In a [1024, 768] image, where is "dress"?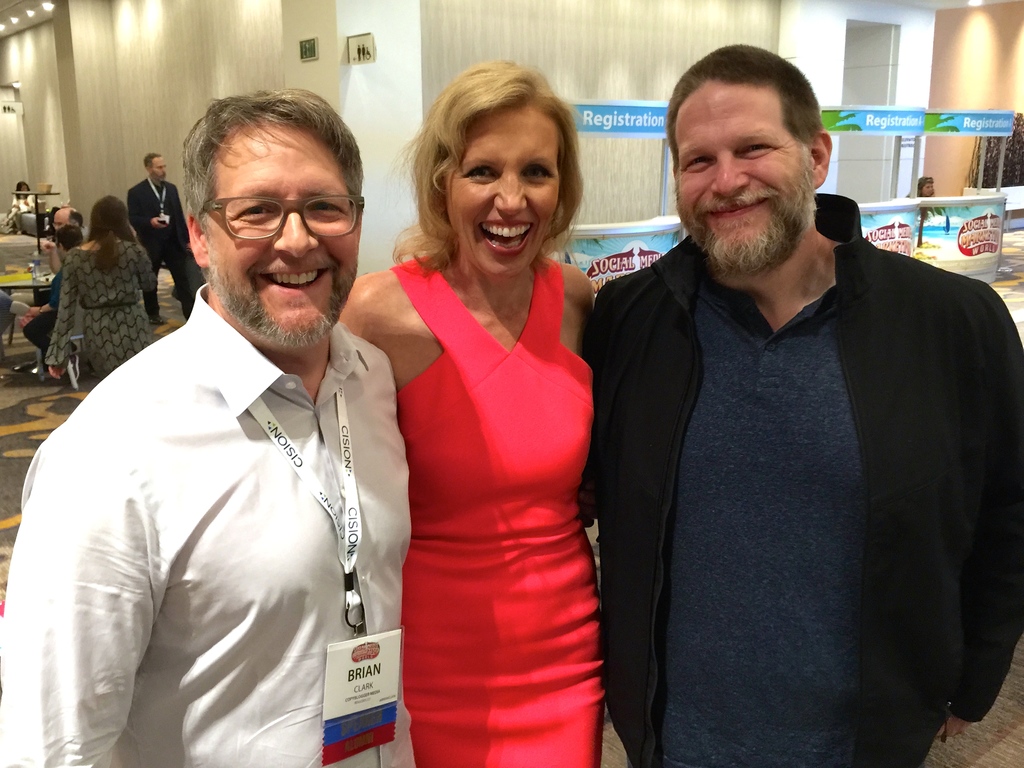
397:253:595:767.
